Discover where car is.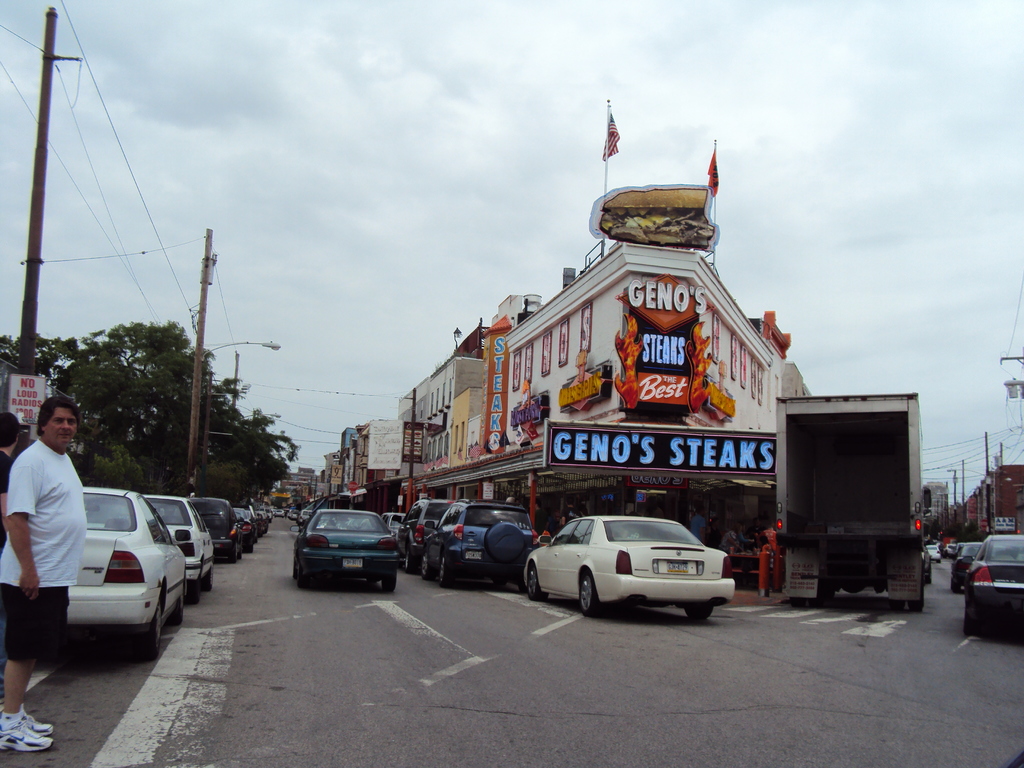
Discovered at 297:509:309:522.
